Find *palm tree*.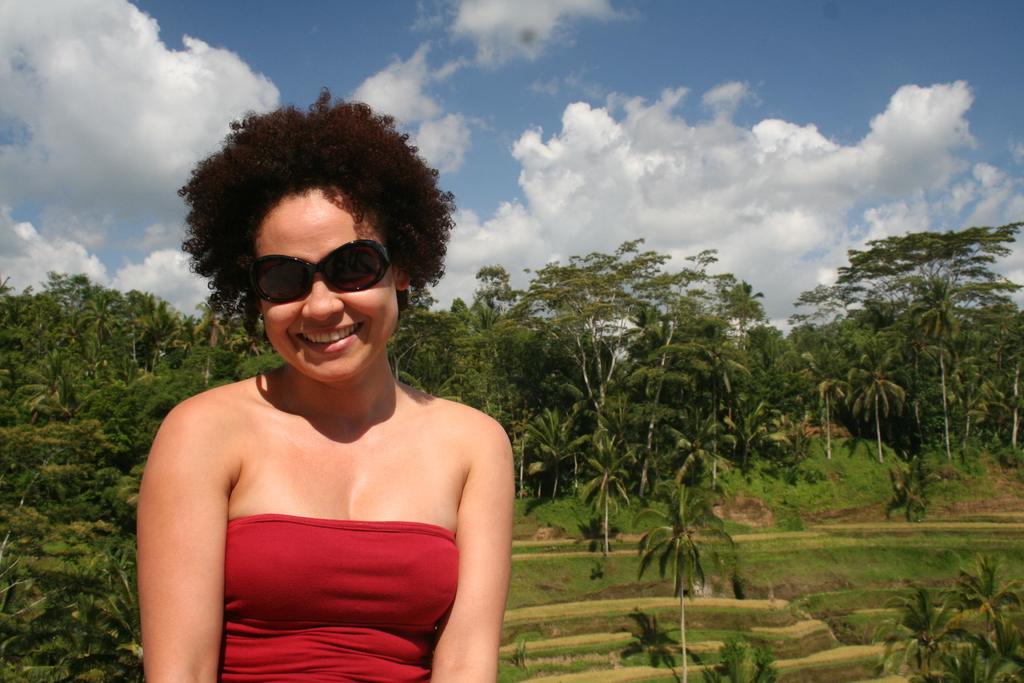
bbox(571, 440, 626, 545).
